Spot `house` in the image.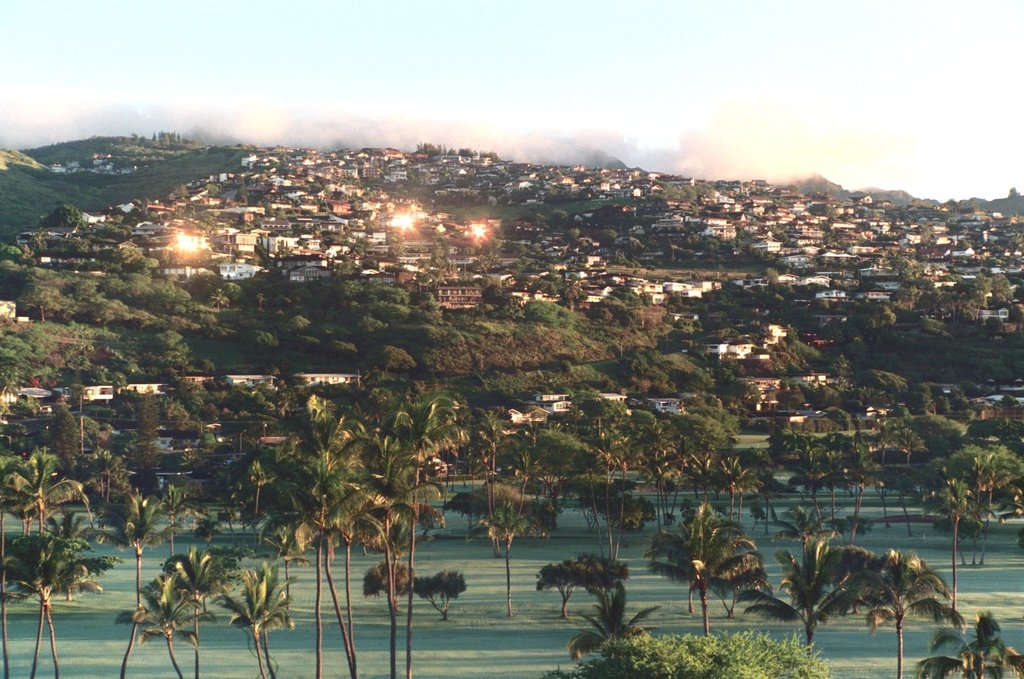
`house` found at 891:236:915:253.
